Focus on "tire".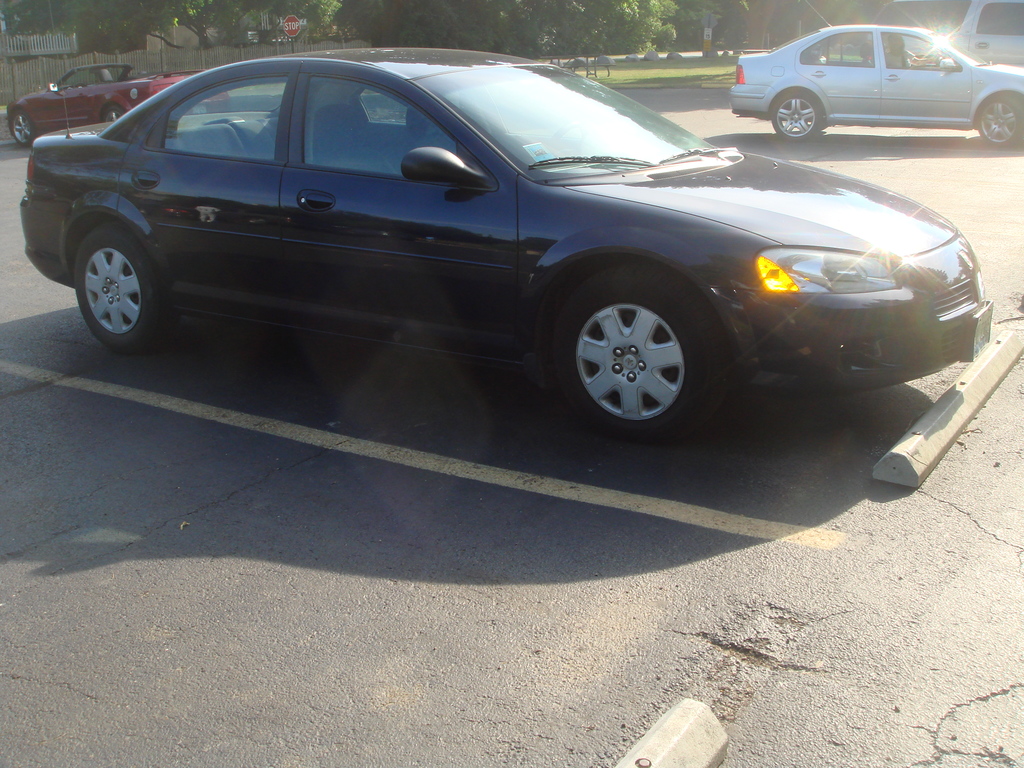
Focused at rect(770, 92, 824, 135).
